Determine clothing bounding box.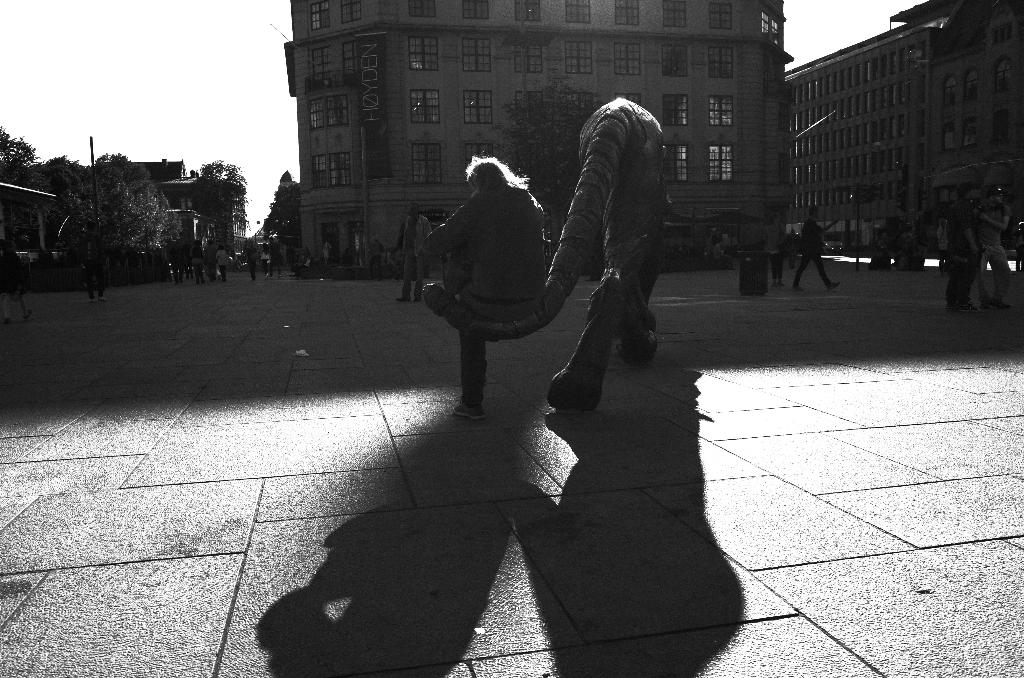
Determined: [left=371, top=238, right=384, bottom=282].
